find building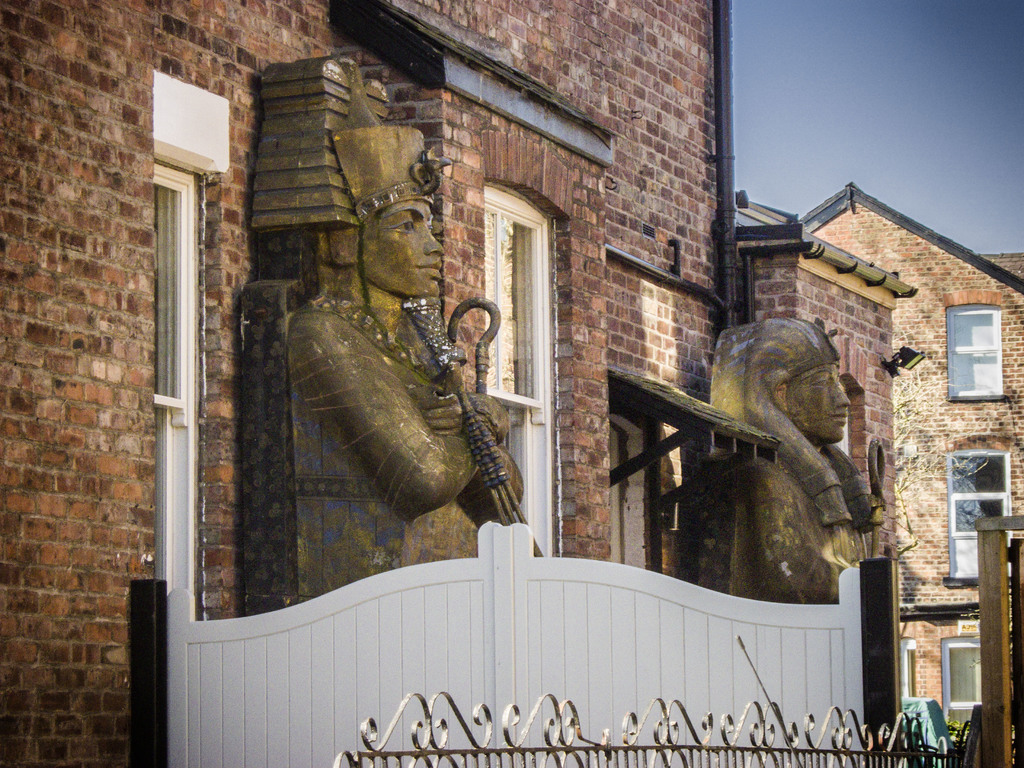
select_region(735, 180, 1023, 767)
